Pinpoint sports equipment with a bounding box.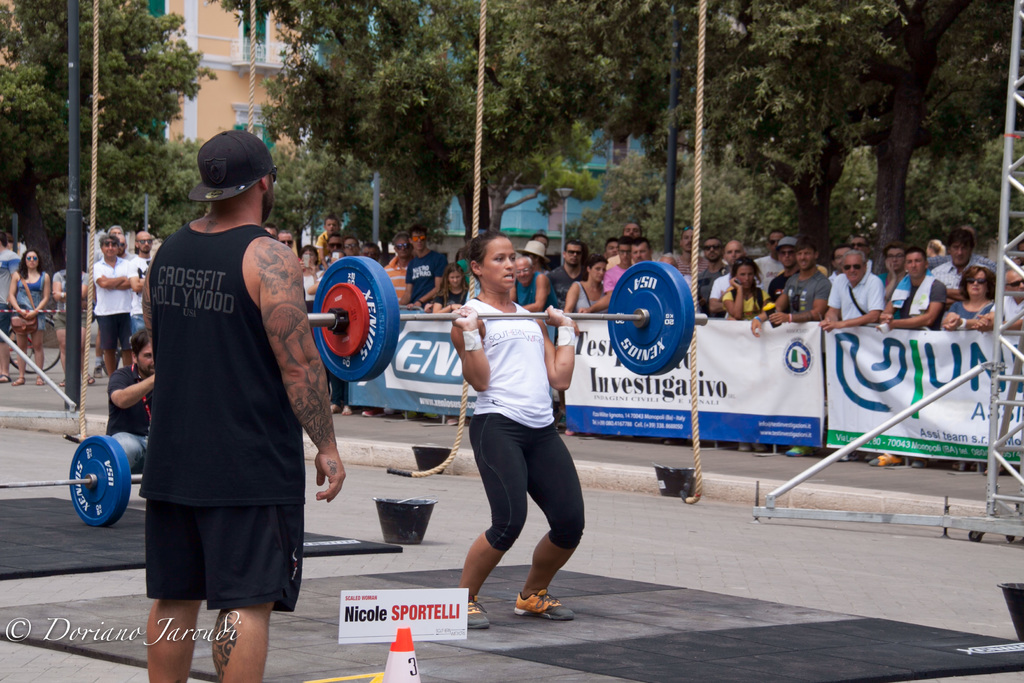
{"left": 303, "top": 257, "right": 708, "bottom": 378}.
